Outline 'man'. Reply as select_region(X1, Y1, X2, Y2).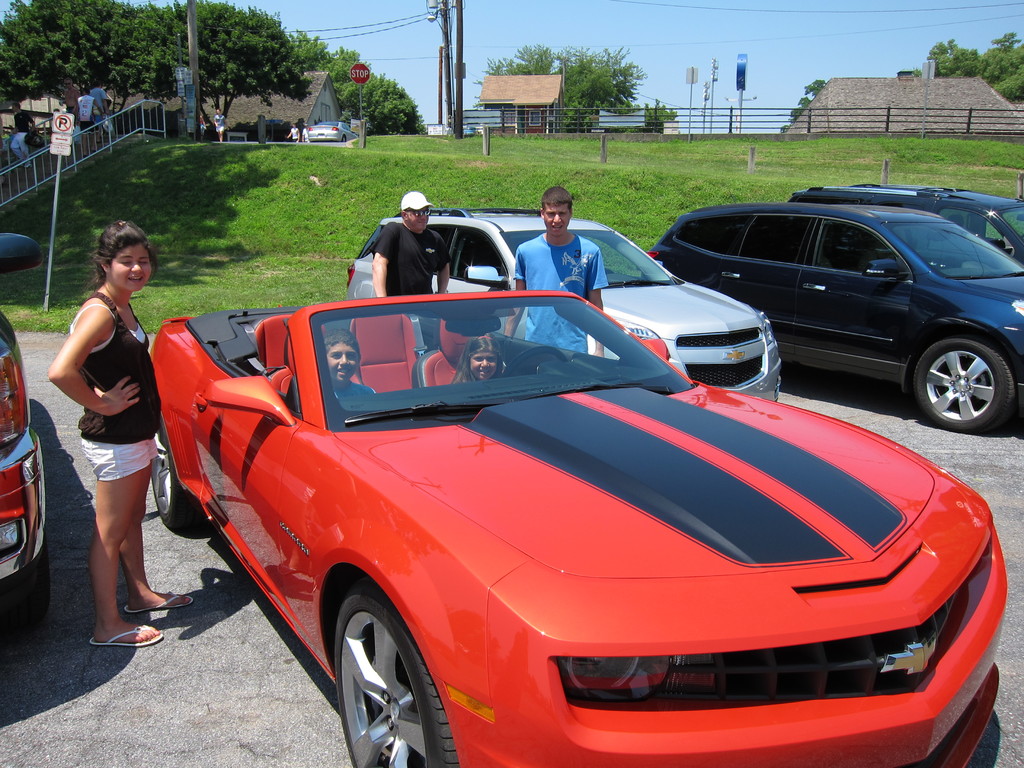
select_region(502, 188, 607, 358).
